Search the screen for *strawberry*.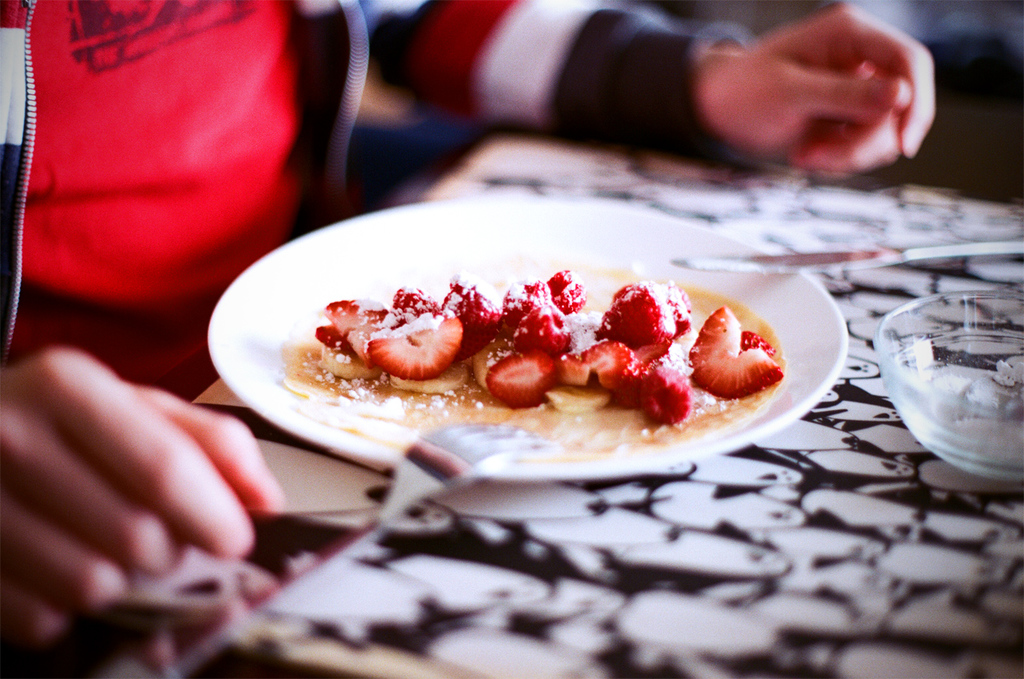
Found at [615,288,688,339].
